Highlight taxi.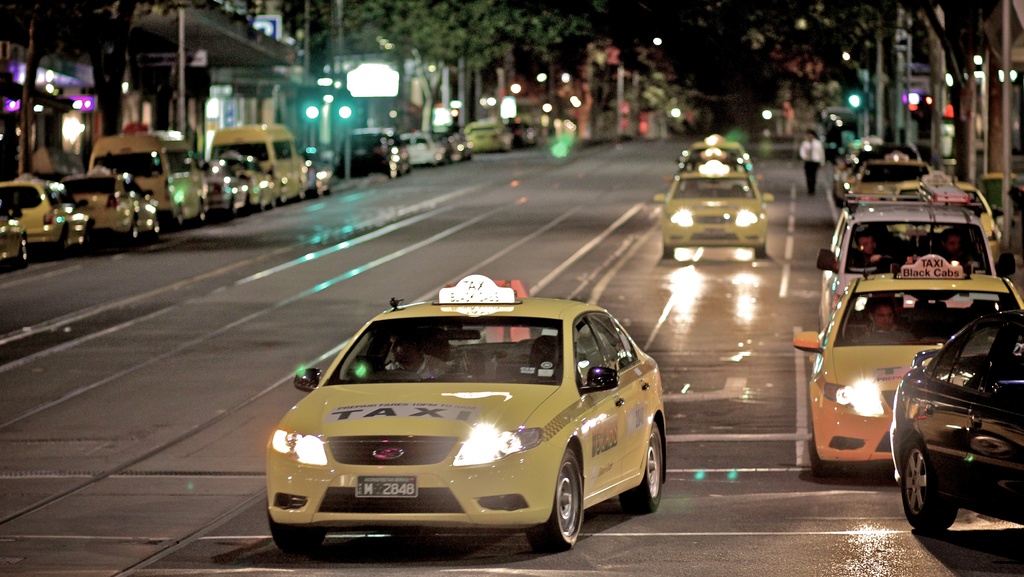
Highlighted region: [56, 160, 163, 239].
